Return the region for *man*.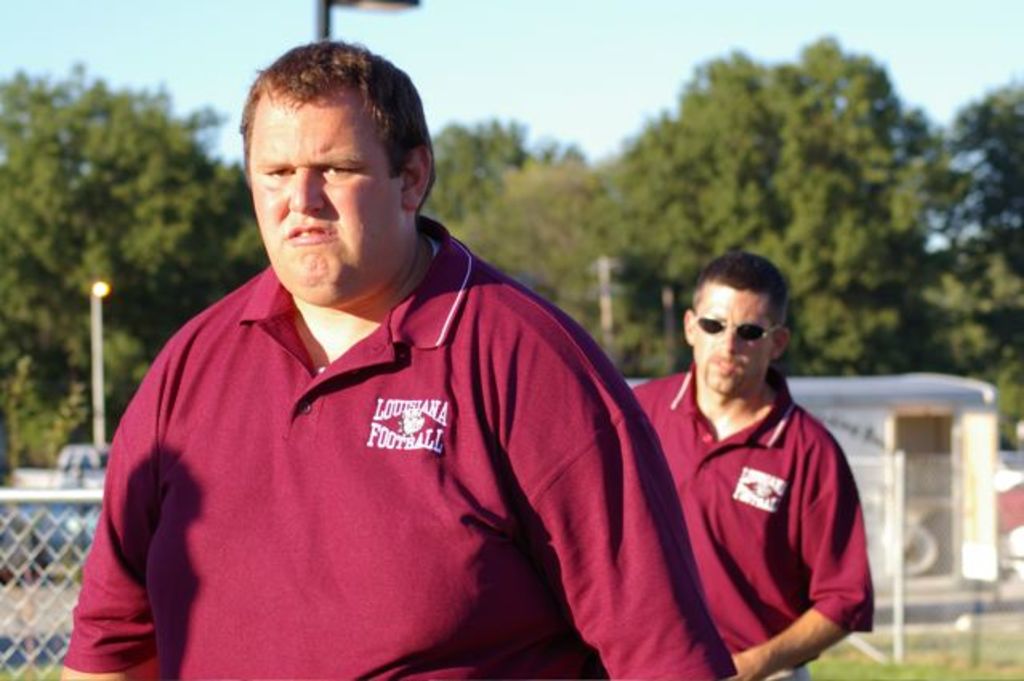
{"left": 80, "top": 59, "right": 737, "bottom": 670}.
